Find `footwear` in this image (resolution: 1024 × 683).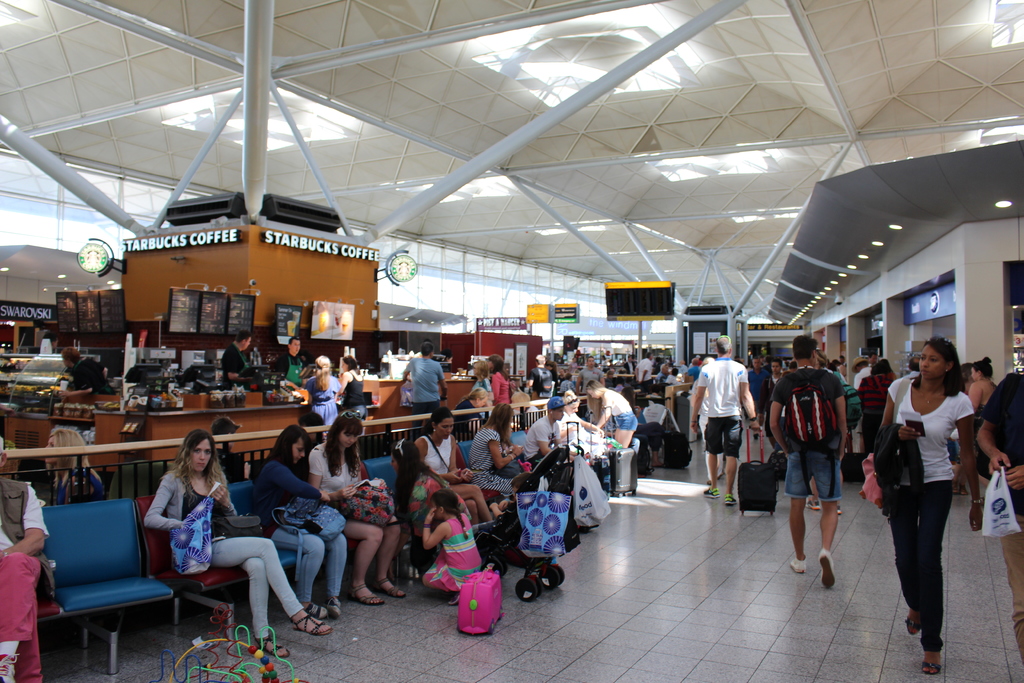
{"left": 306, "top": 598, "right": 328, "bottom": 620}.
